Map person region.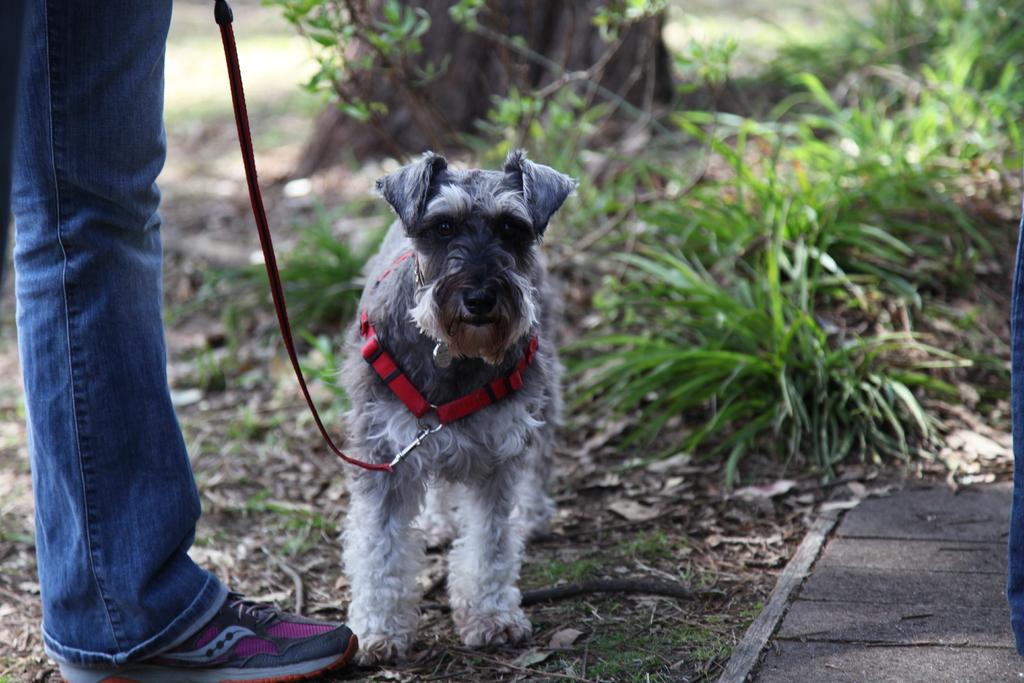
Mapped to 0/0/362/682.
